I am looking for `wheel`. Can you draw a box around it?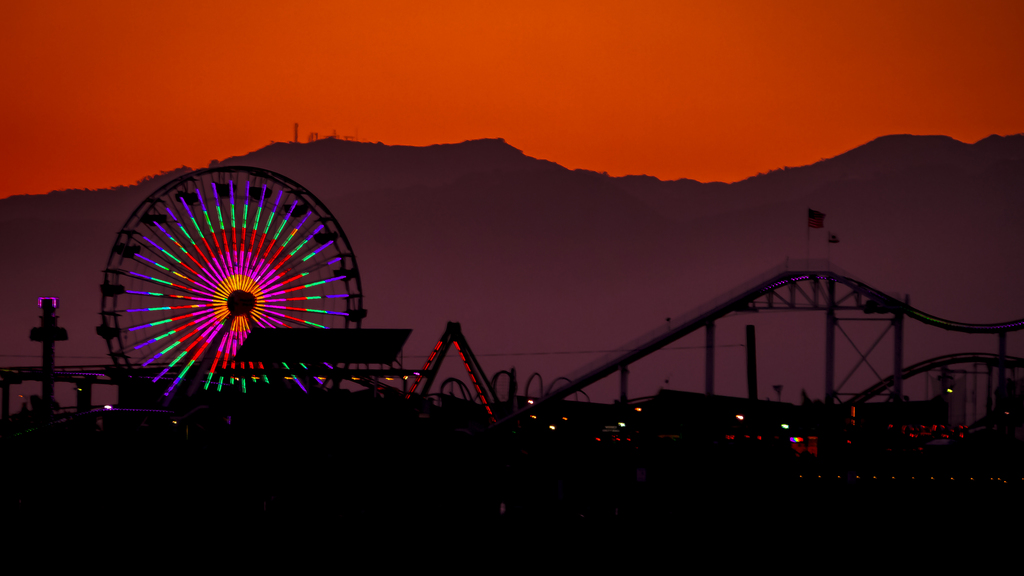
Sure, the bounding box is select_region(97, 167, 356, 396).
